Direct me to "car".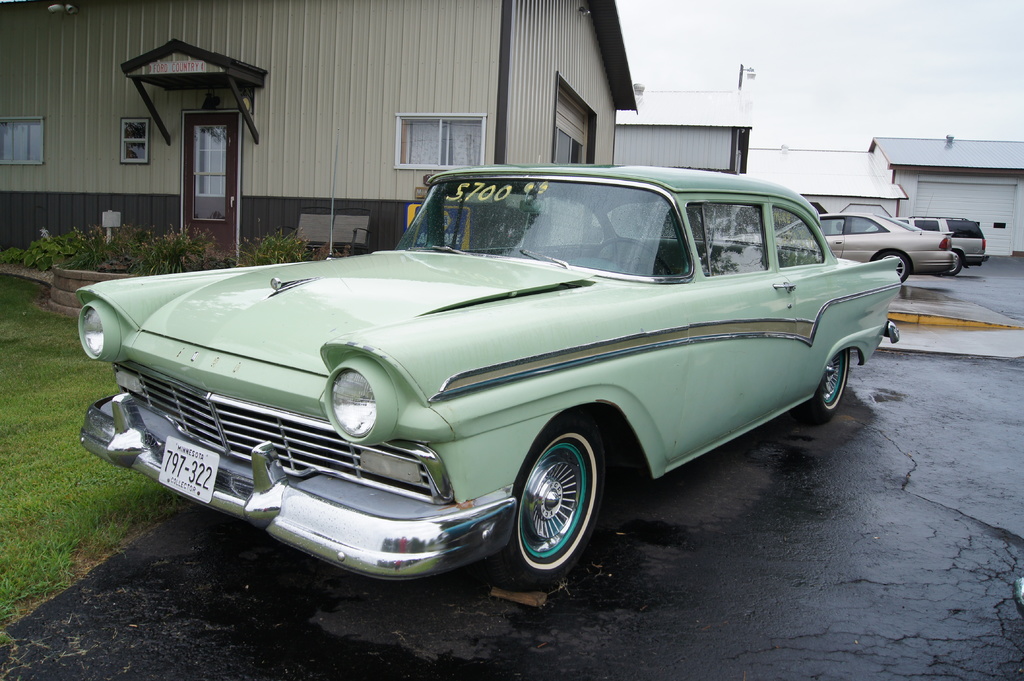
Direction: detection(754, 209, 953, 283).
